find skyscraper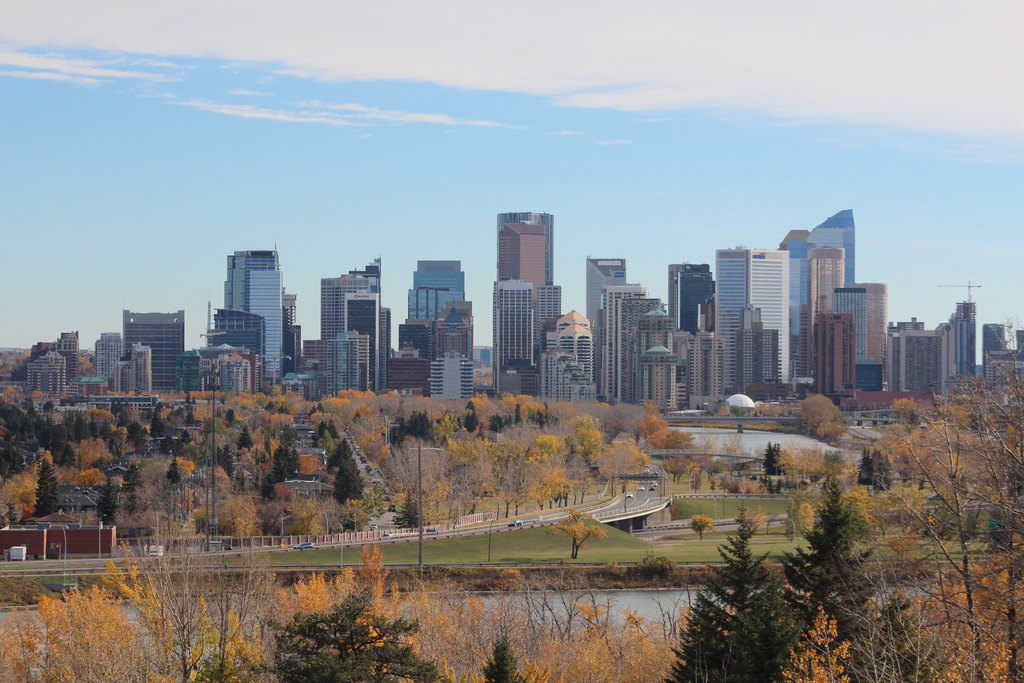
x1=285, y1=293, x2=298, y2=329
